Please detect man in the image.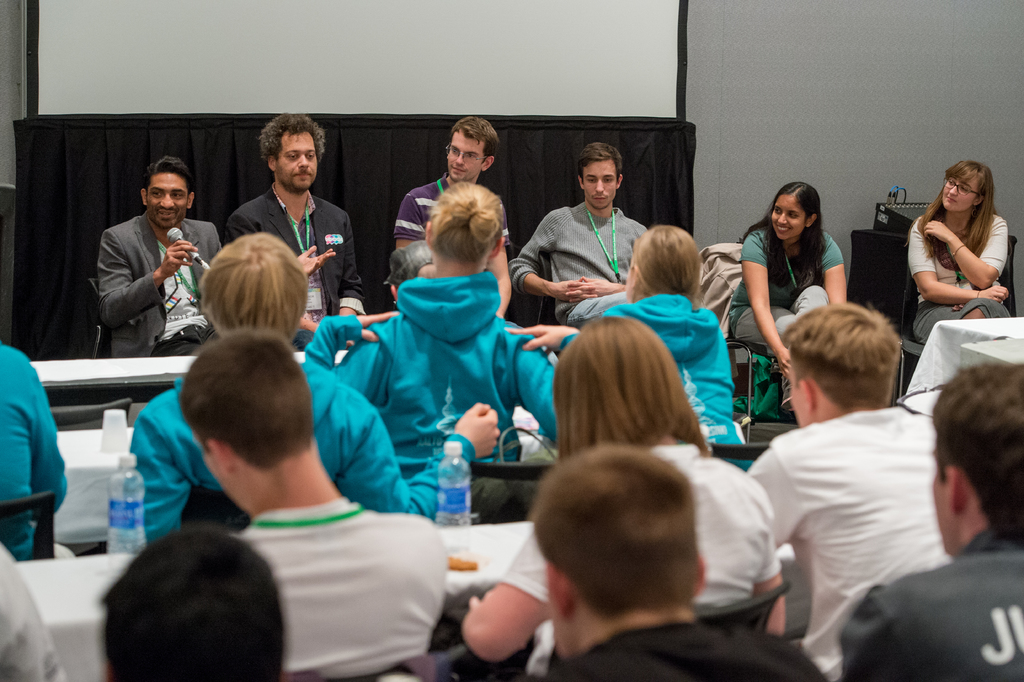
pyautogui.locateOnScreen(99, 526, 285, 681).
